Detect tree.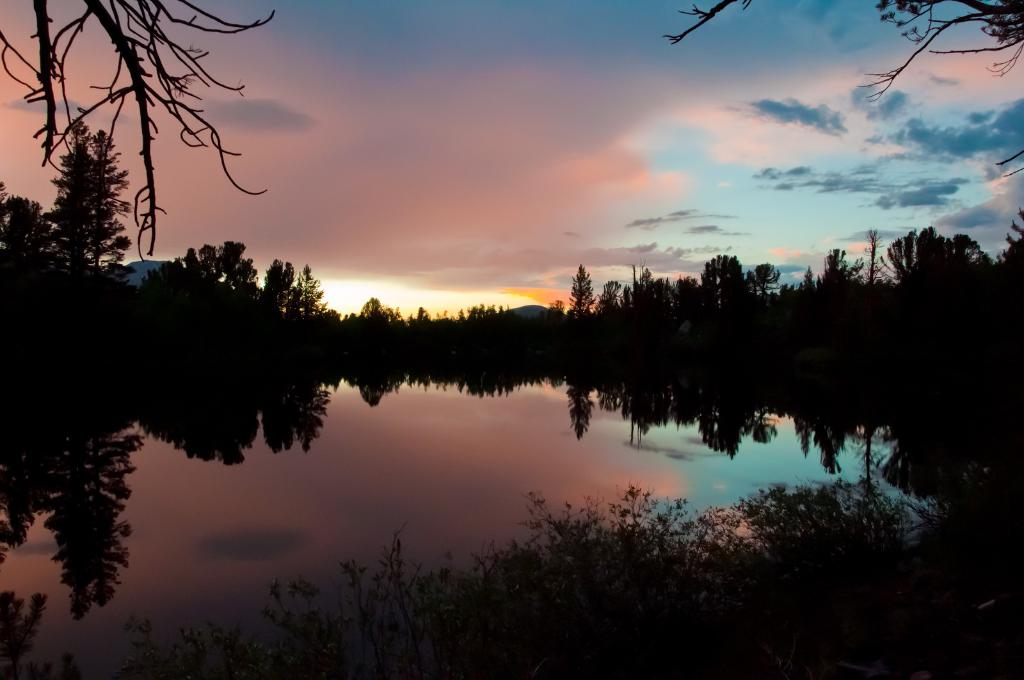
Detected at detection(69, 117, 128, 307).
